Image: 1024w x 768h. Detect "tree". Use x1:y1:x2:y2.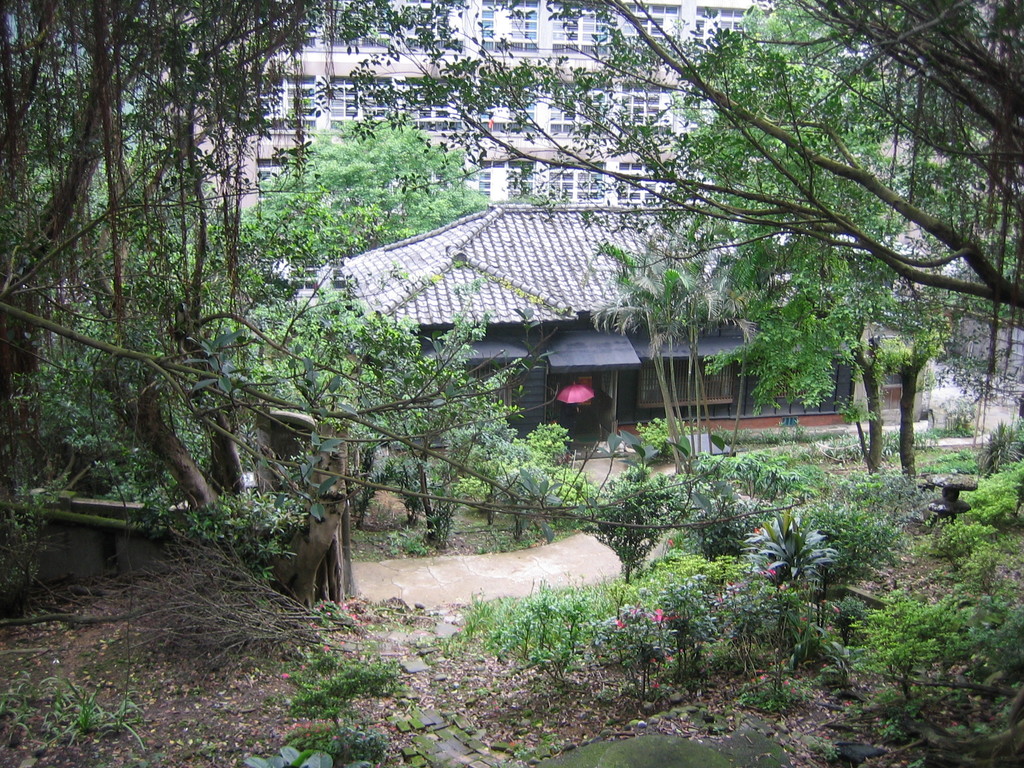
584:456:682:589.
